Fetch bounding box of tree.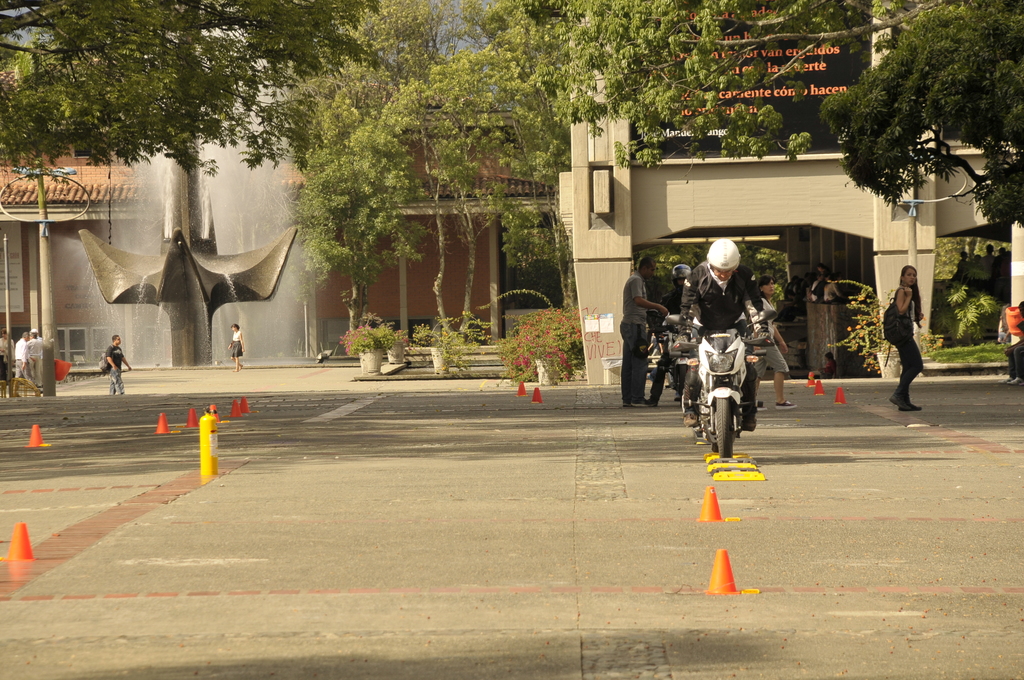
Bbox: 808/0/1023/209.
